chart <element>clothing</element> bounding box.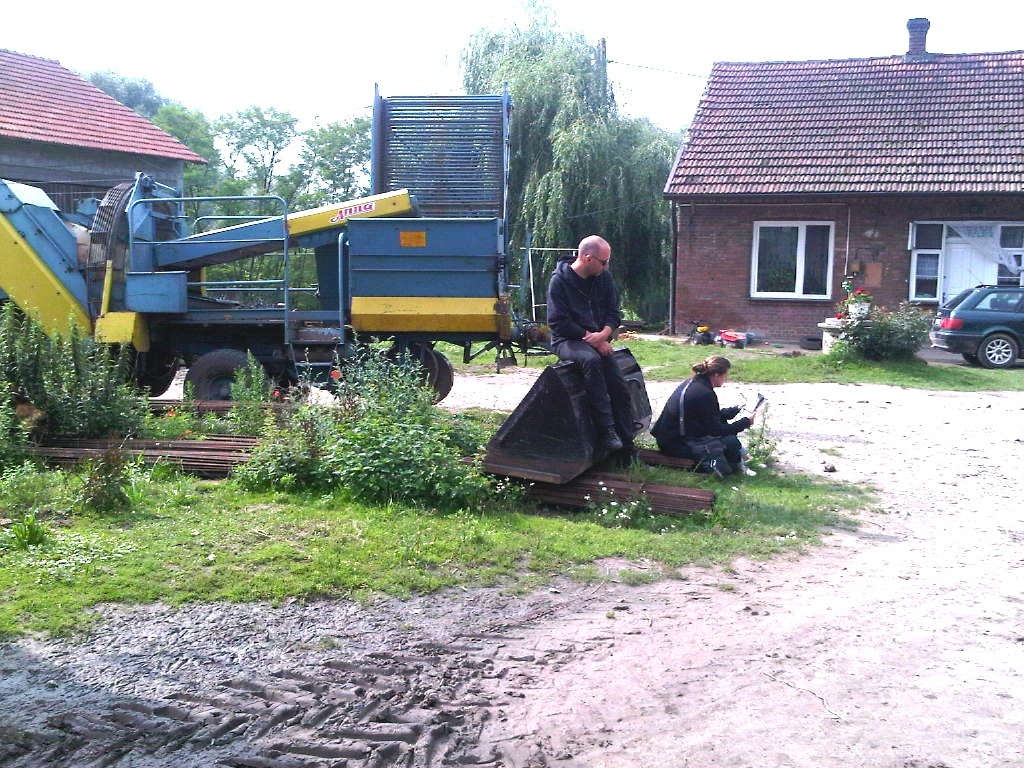
Charted: pyautogui.locateOnScreen(642, 380, 745, 475).
